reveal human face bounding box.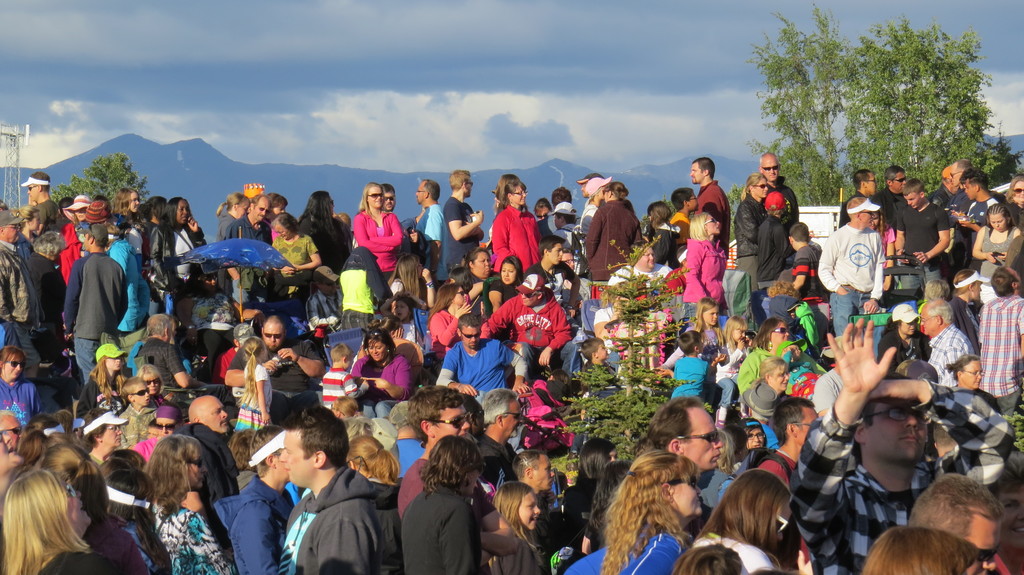
Revealed: <region>769, 316, 789, 345</region>.
